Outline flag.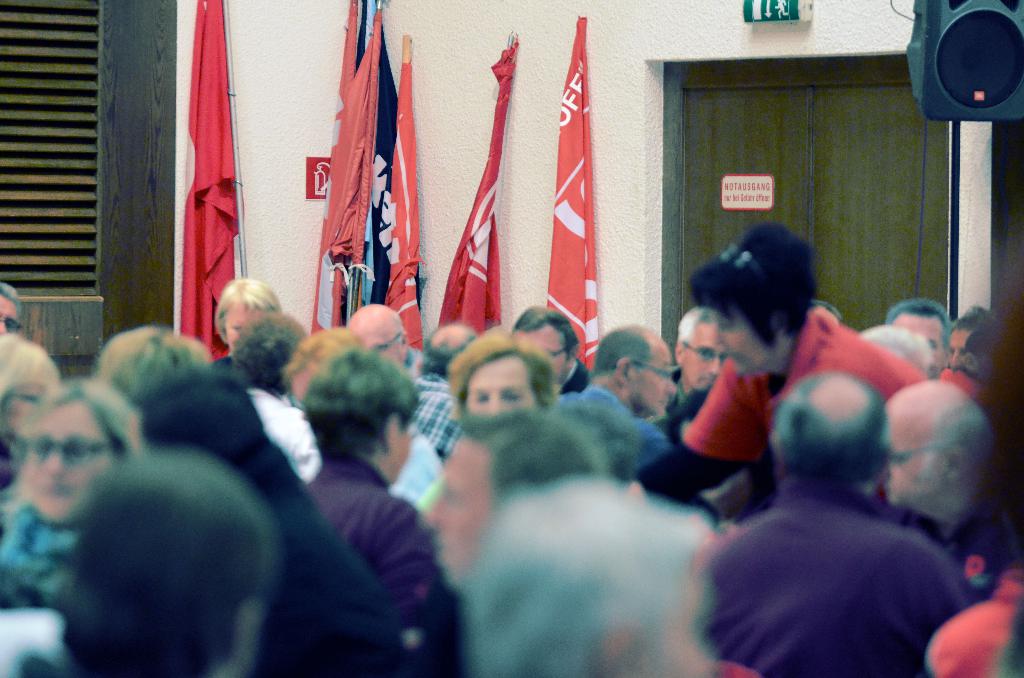
Outline: locate(438, 44, 525, 331).
